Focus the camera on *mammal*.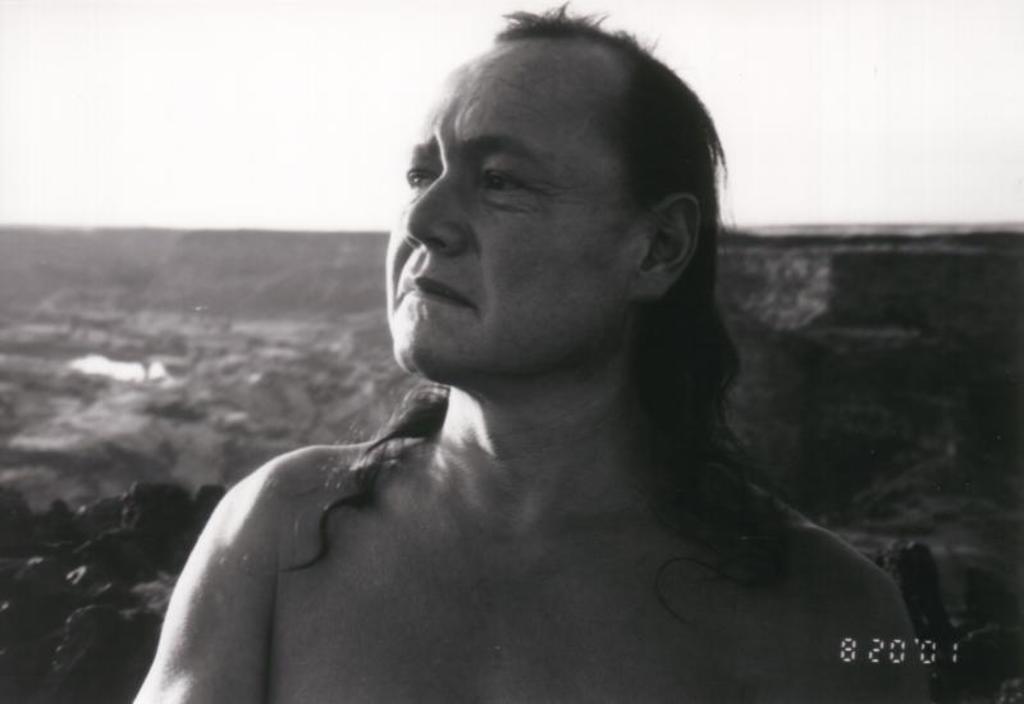
Focus region: bbox=[159, 38, 864, 703].
